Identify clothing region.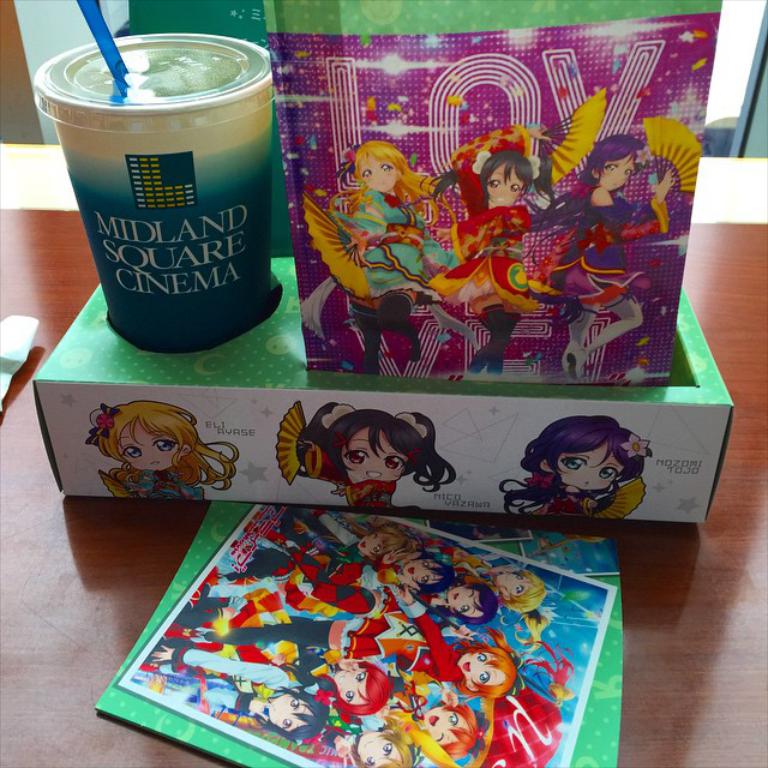
Region: bbox=[434, 125, 539, 312].
